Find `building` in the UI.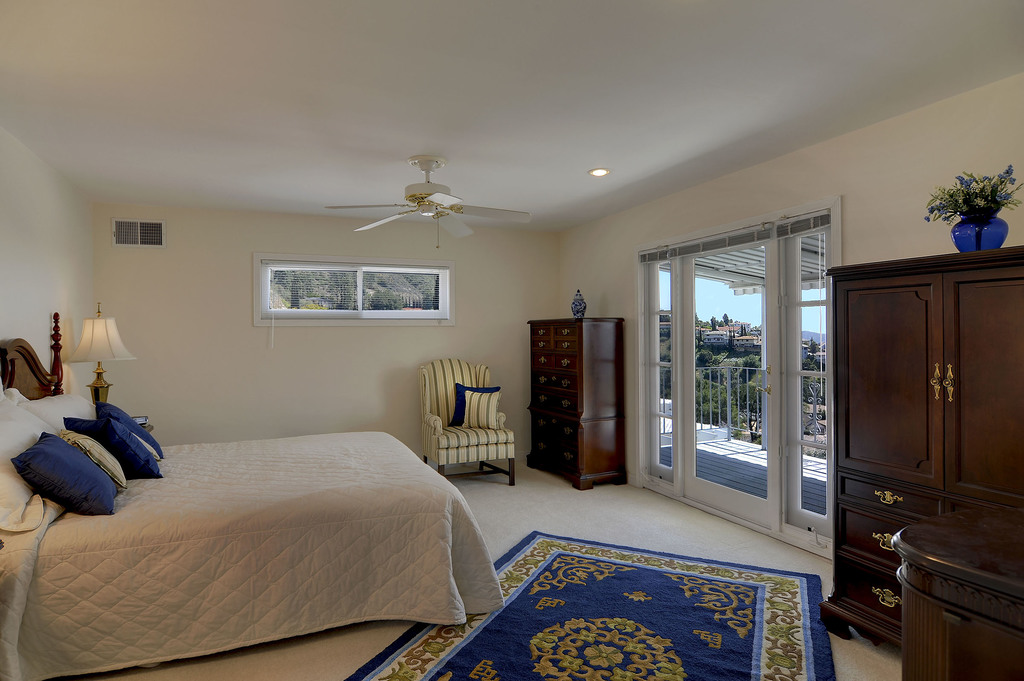
UI element at [left=0, top=0, right=1023, bottom=680].
